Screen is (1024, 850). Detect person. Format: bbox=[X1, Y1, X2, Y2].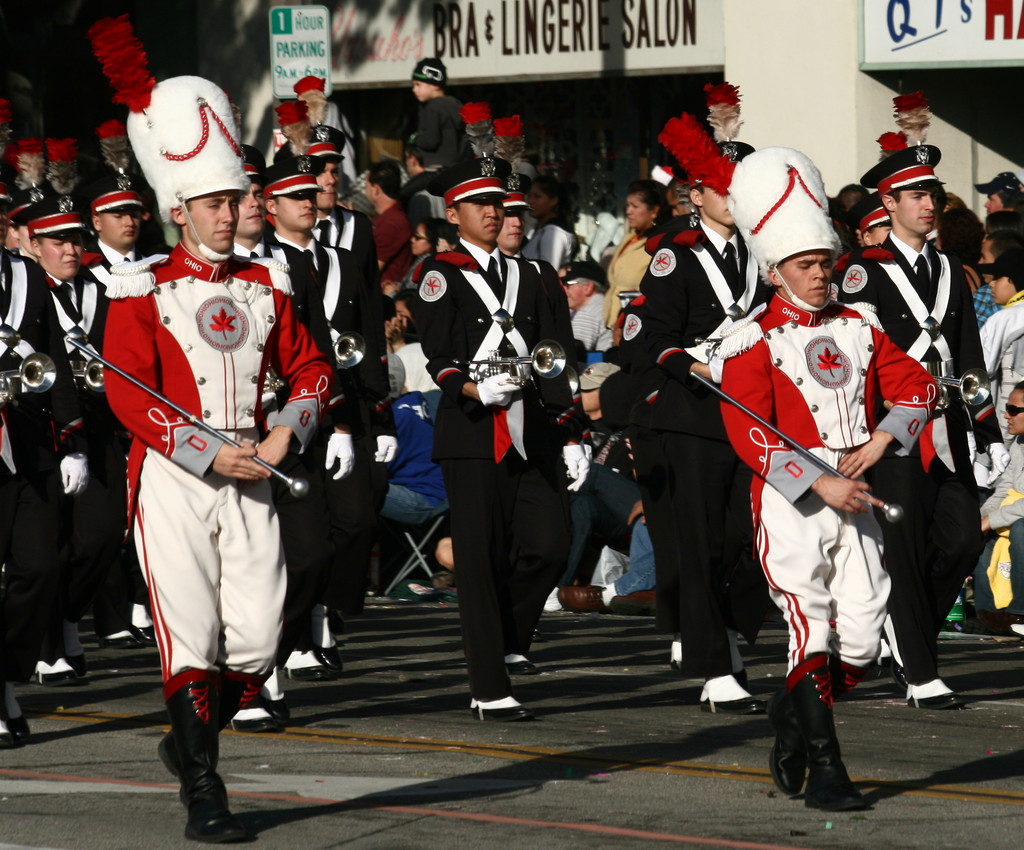
bbox=[604, 181, 671, 332].
